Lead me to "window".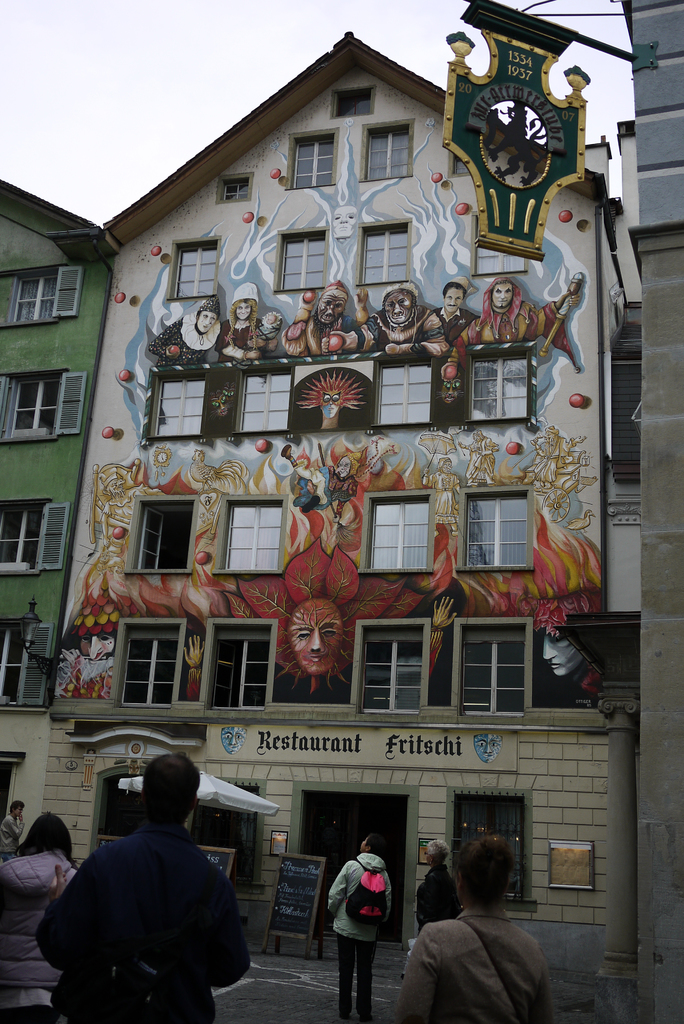
Lead to (left=332, top=95, right=376, bottom=122).
